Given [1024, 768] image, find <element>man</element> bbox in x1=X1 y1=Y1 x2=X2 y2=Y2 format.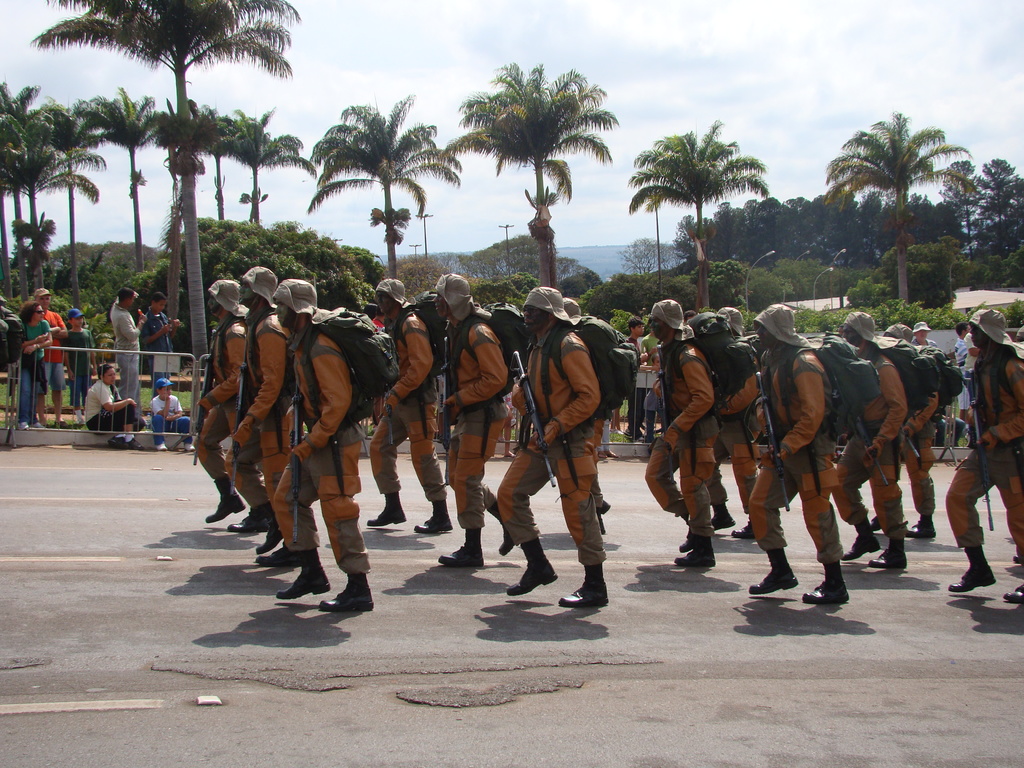
x1=35 y1=289 x2=70 y2=428.
